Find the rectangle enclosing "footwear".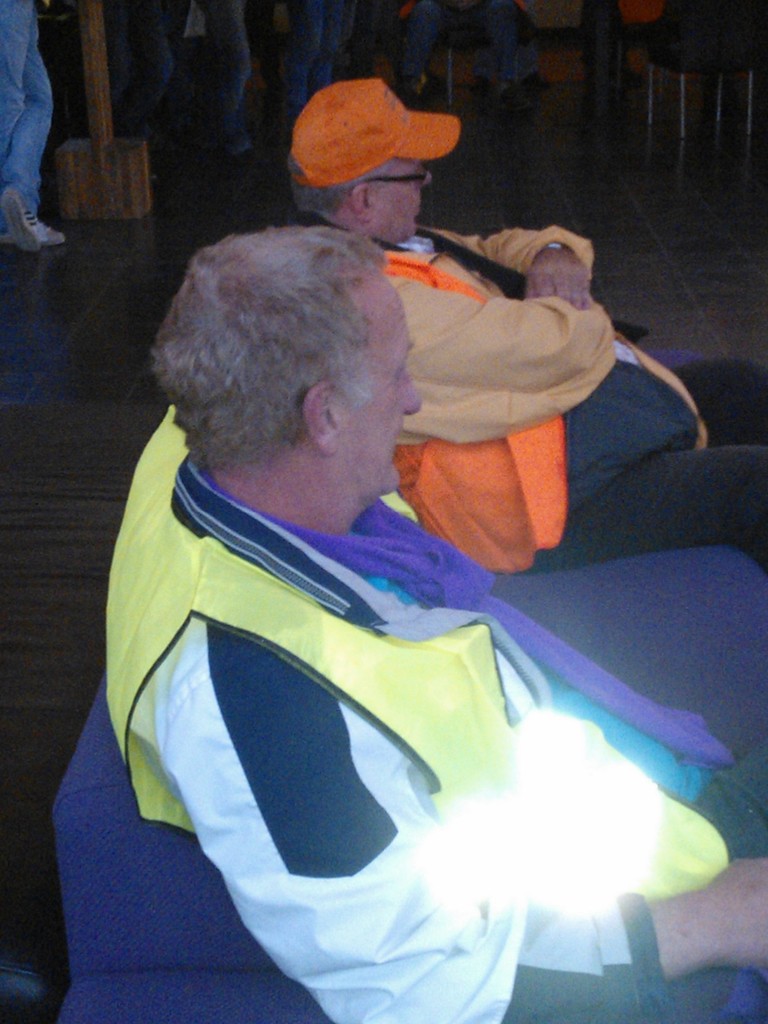
[x1=0, y1=185, x2=44, y2=255].
